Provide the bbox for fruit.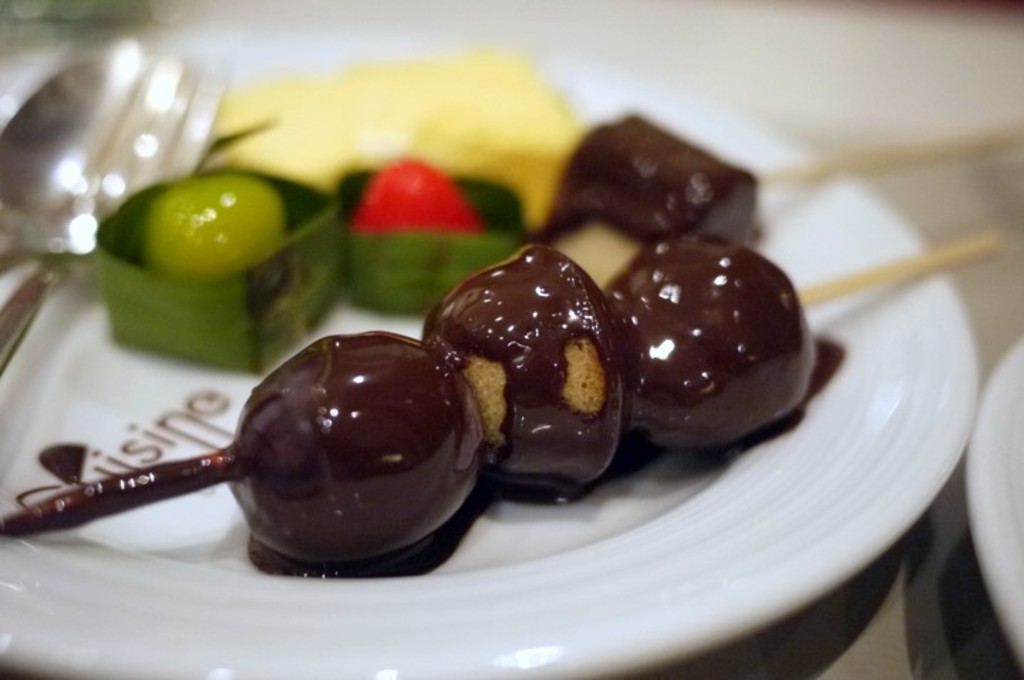
<region>356, 159, 484, 232</region>.
